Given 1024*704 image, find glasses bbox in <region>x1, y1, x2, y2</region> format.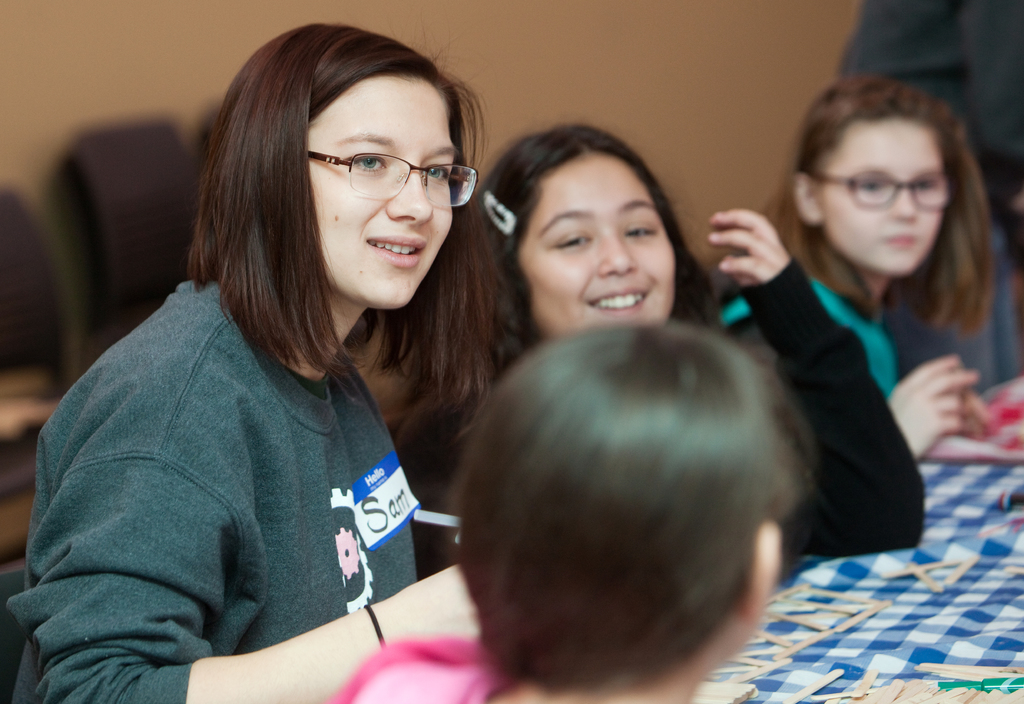
<region>308, 149, 484, 208</region>.
